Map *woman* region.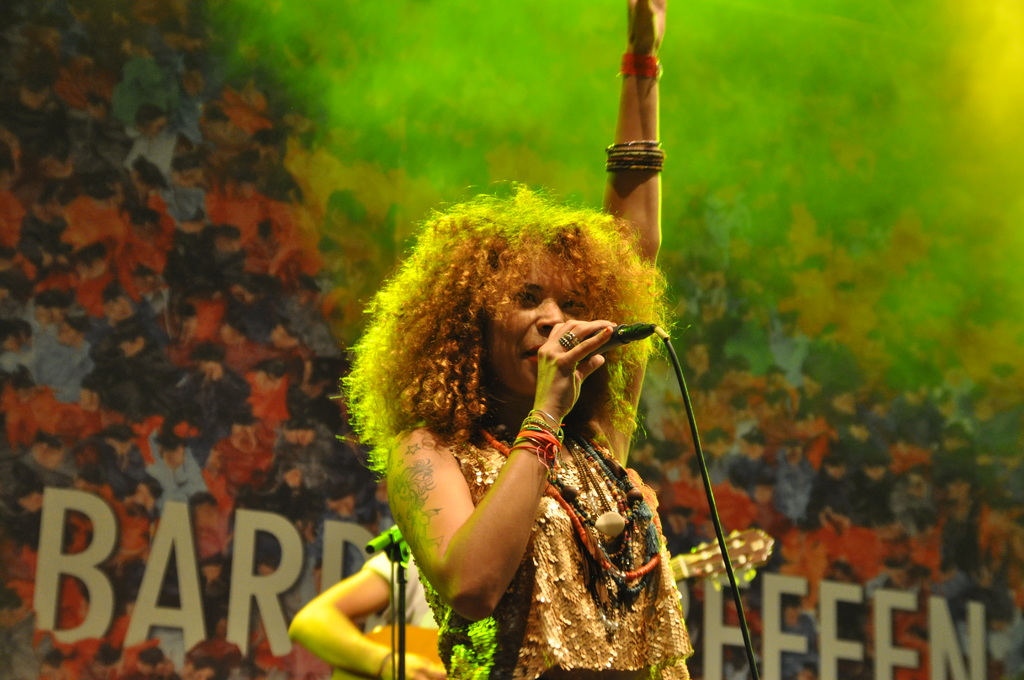
Mapped to <region>337, 0, 669, 679</region>.
